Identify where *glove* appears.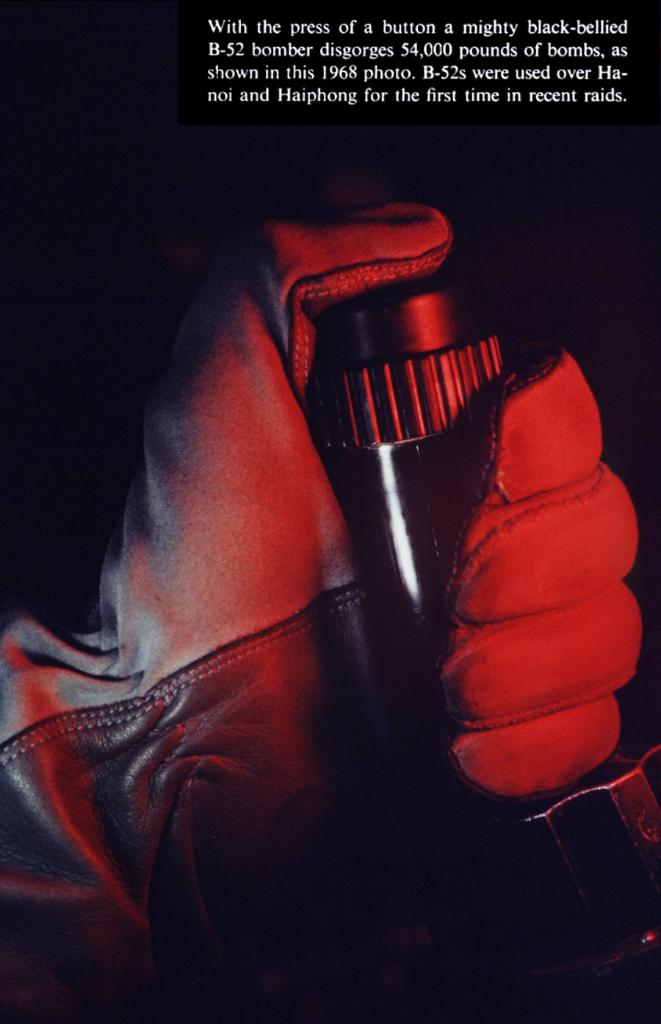
Appears at (0, 191, 660, 1011).
